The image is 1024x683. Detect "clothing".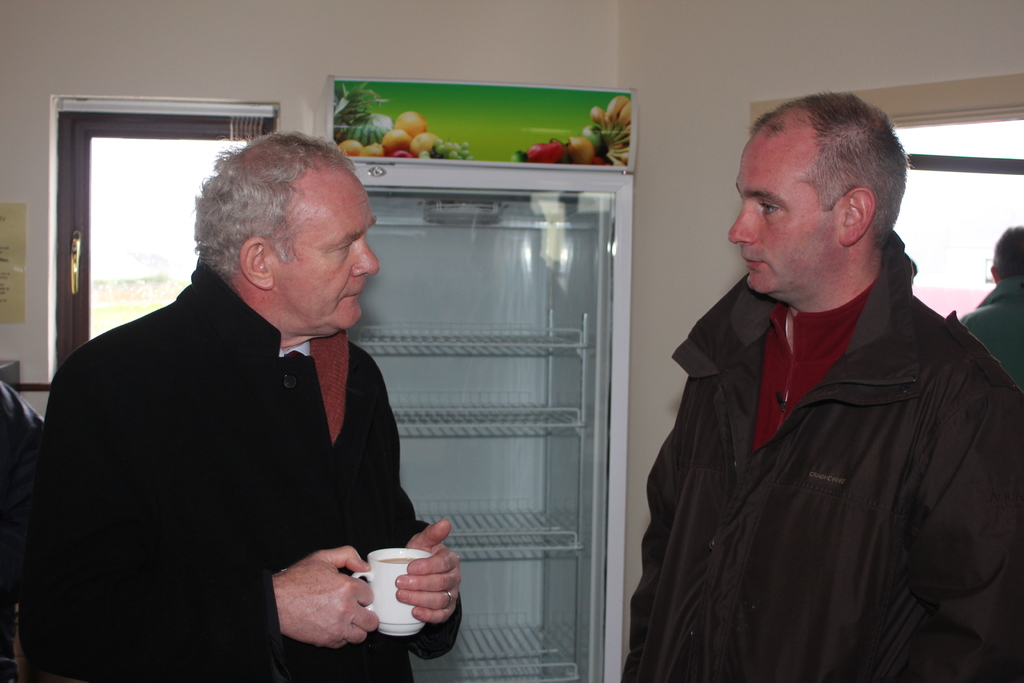
Detection: region(39, 232, 431, 675).
